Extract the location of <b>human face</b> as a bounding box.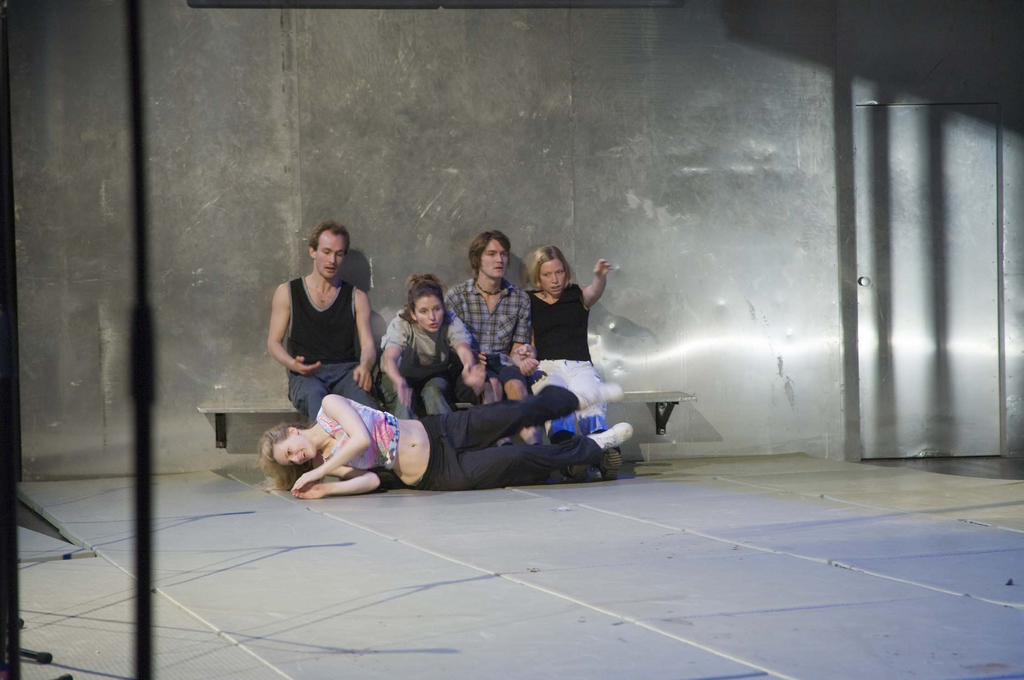
left=266, top=429, right=323, bottom=469.
